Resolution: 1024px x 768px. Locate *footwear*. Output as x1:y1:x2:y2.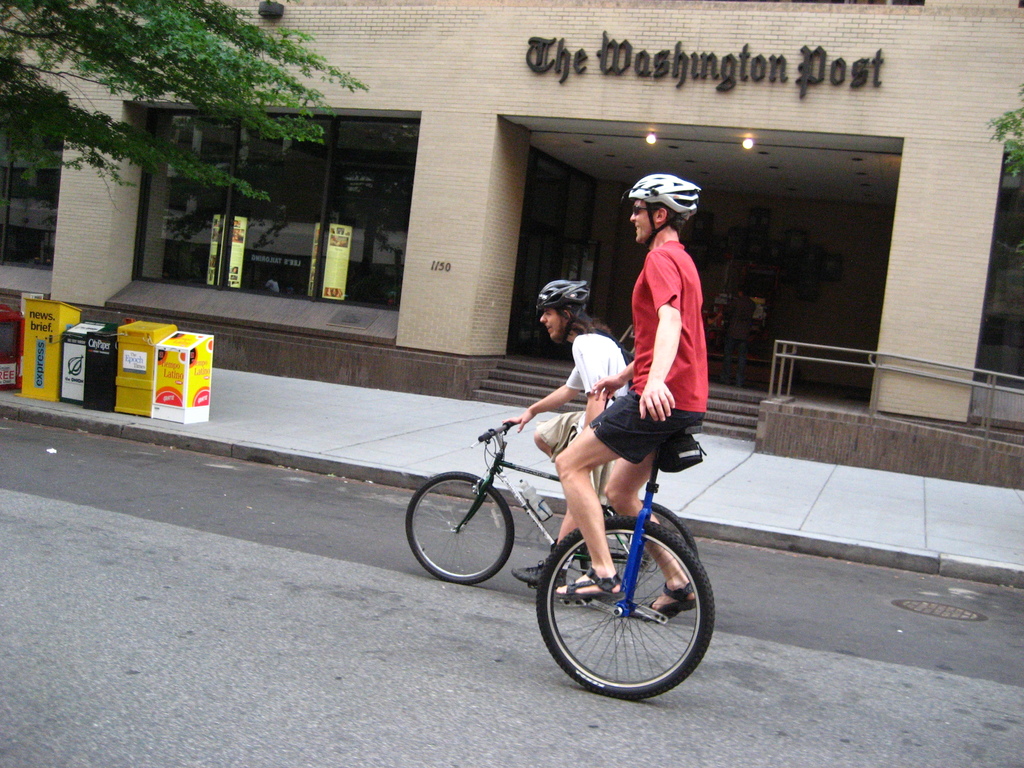
651:576:689:623.
